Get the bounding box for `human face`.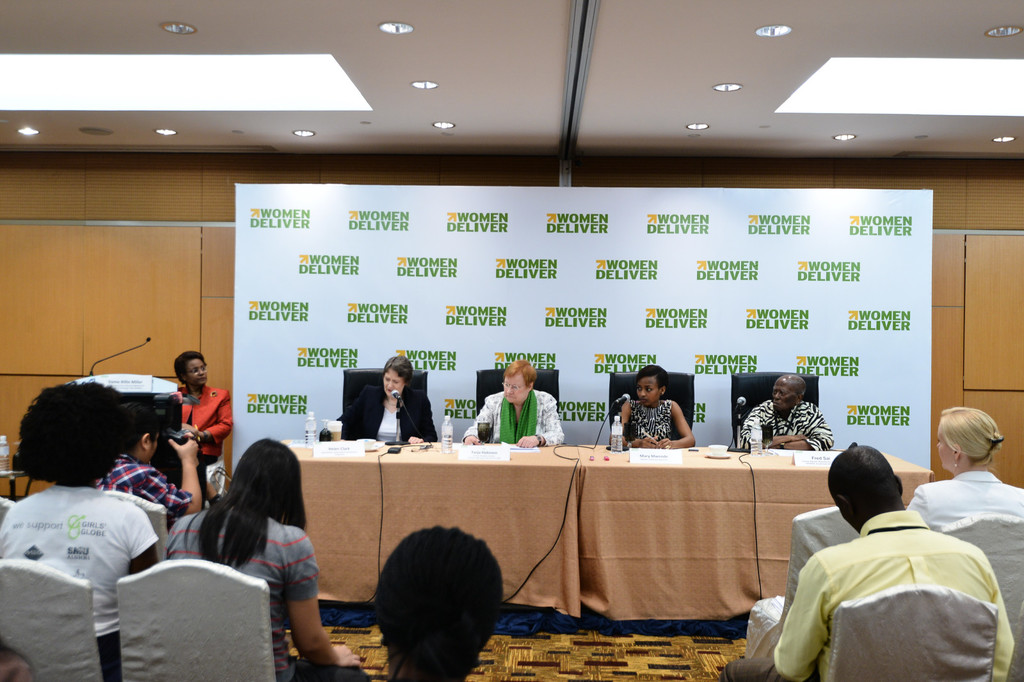
{"x1": 505, "y1": 372, "x2": 527, "y2": 404}.
